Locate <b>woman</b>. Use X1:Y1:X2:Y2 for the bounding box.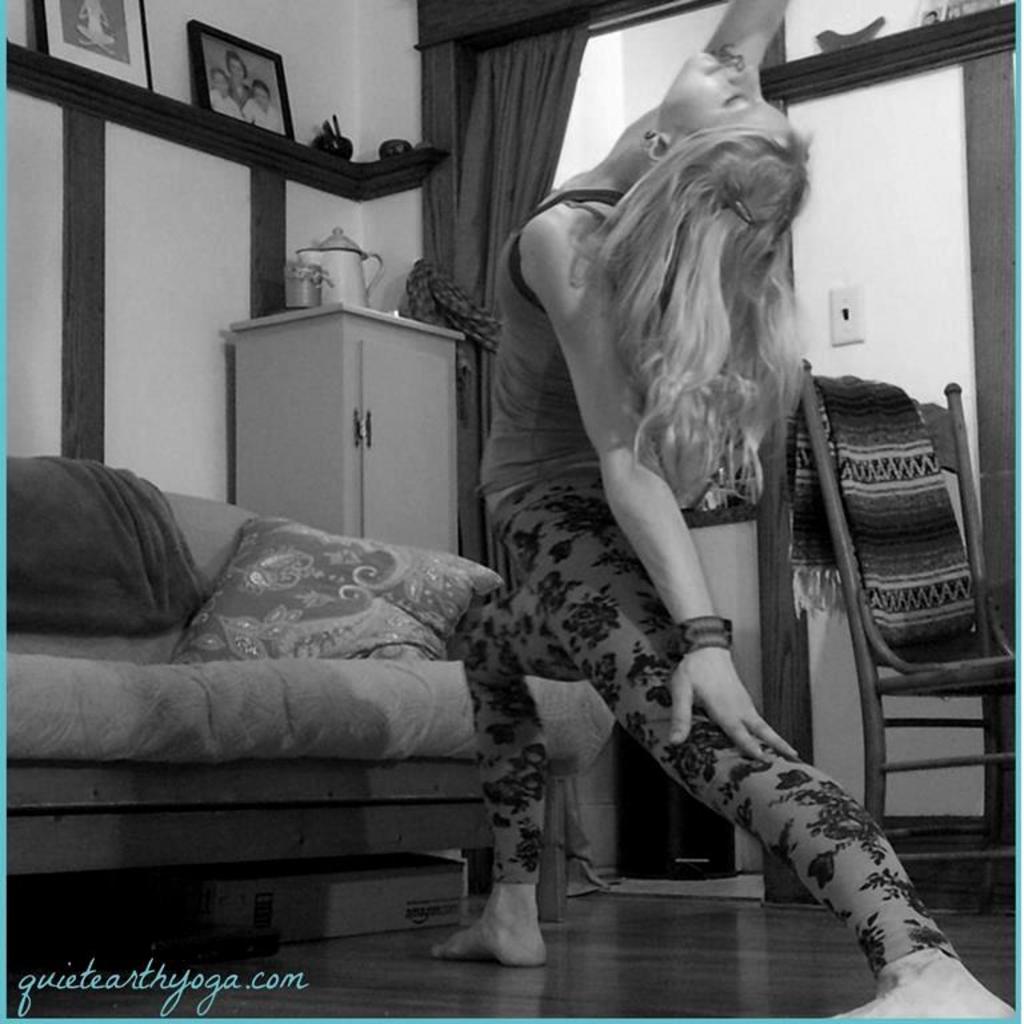
223:47:253:105.
